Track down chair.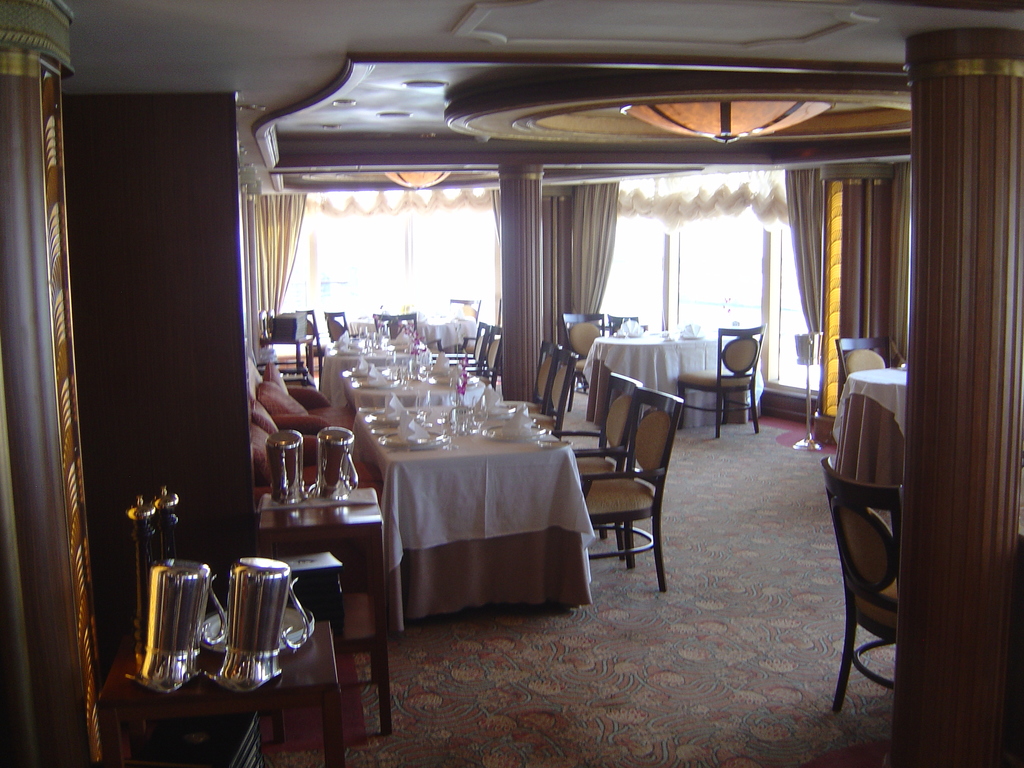
Tracked to region(374, 315, 444, 358).
